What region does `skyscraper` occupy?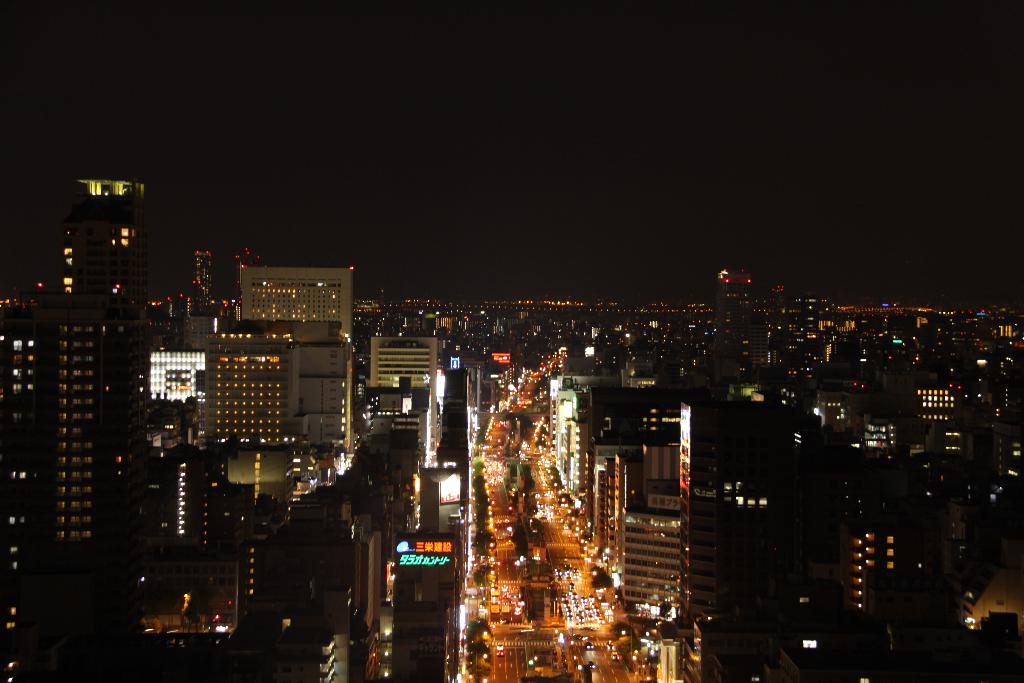
region(207, 320, 360, 499).
